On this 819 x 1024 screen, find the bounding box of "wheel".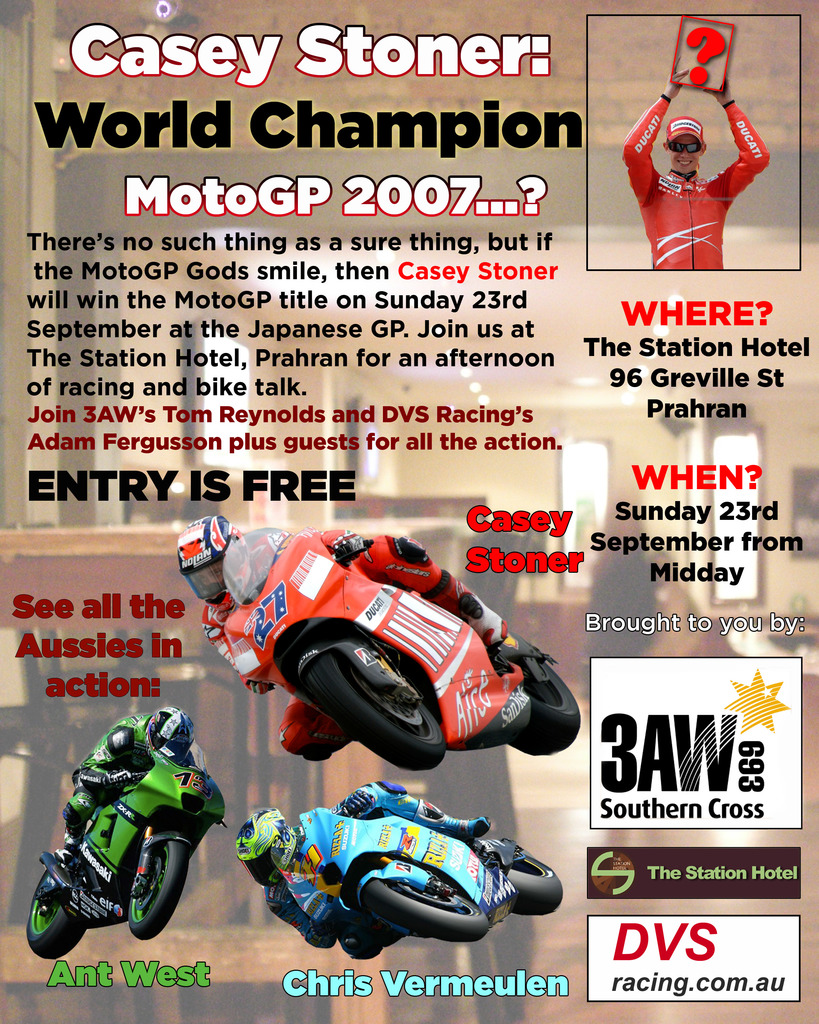
Bounding box: x1=500, y1=838, x2=562, y2=926.
